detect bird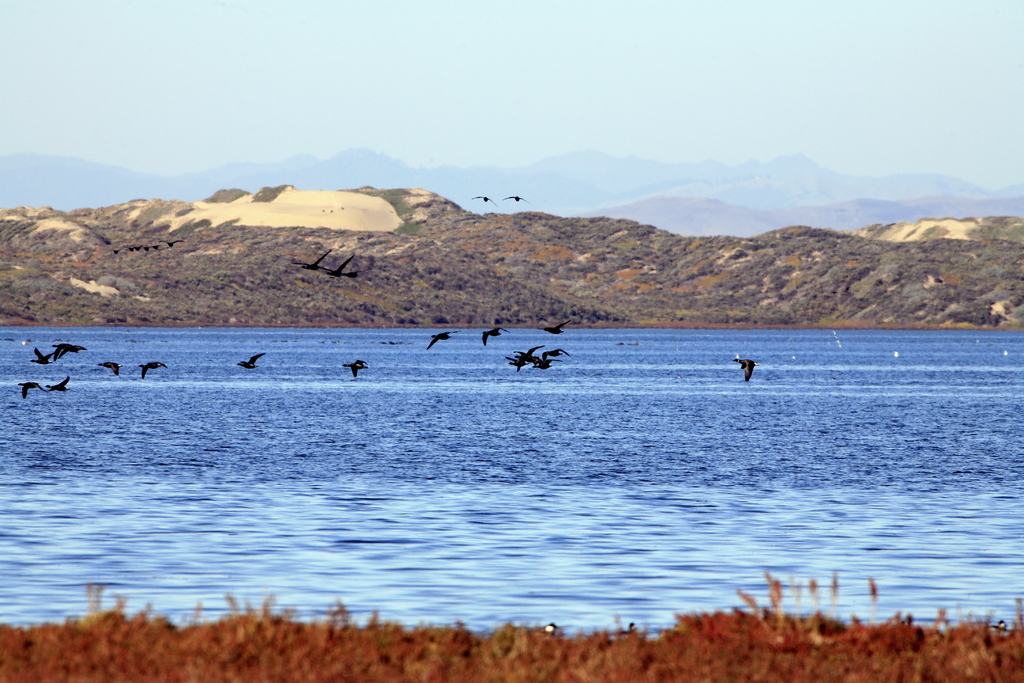
box(465, 192, 500, 211)
